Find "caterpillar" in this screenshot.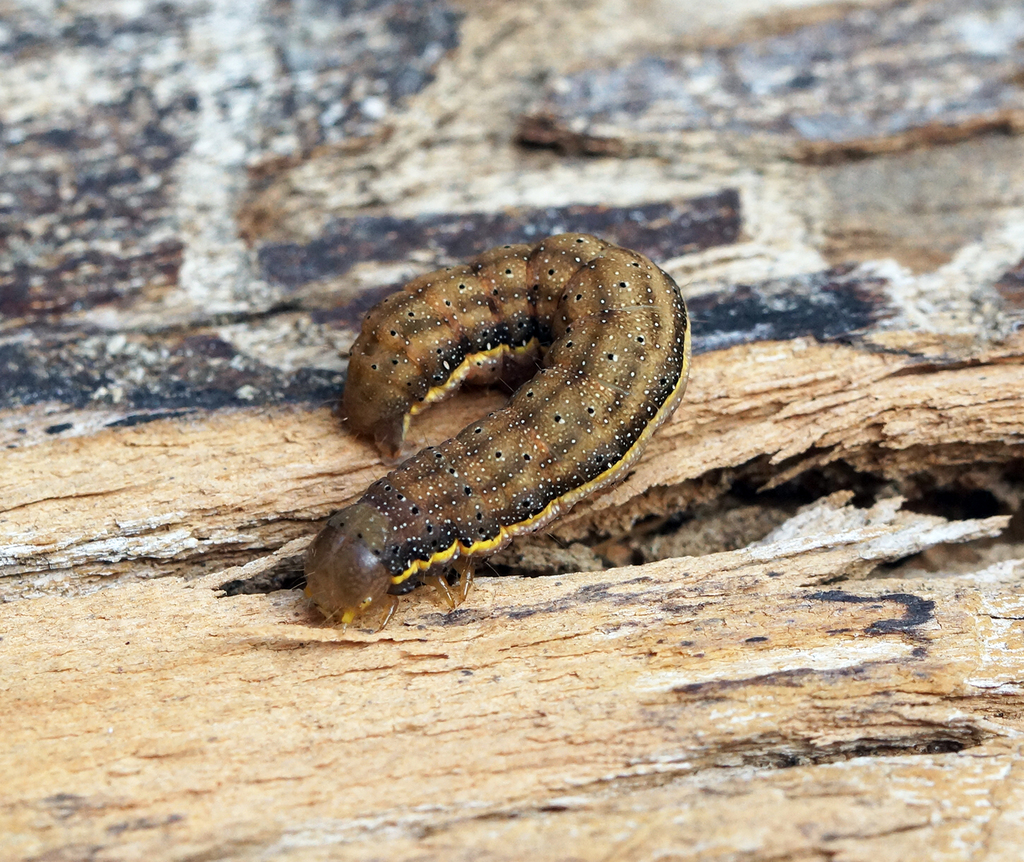
The bounding box for "caterpillar" is 290 227 709 630.
